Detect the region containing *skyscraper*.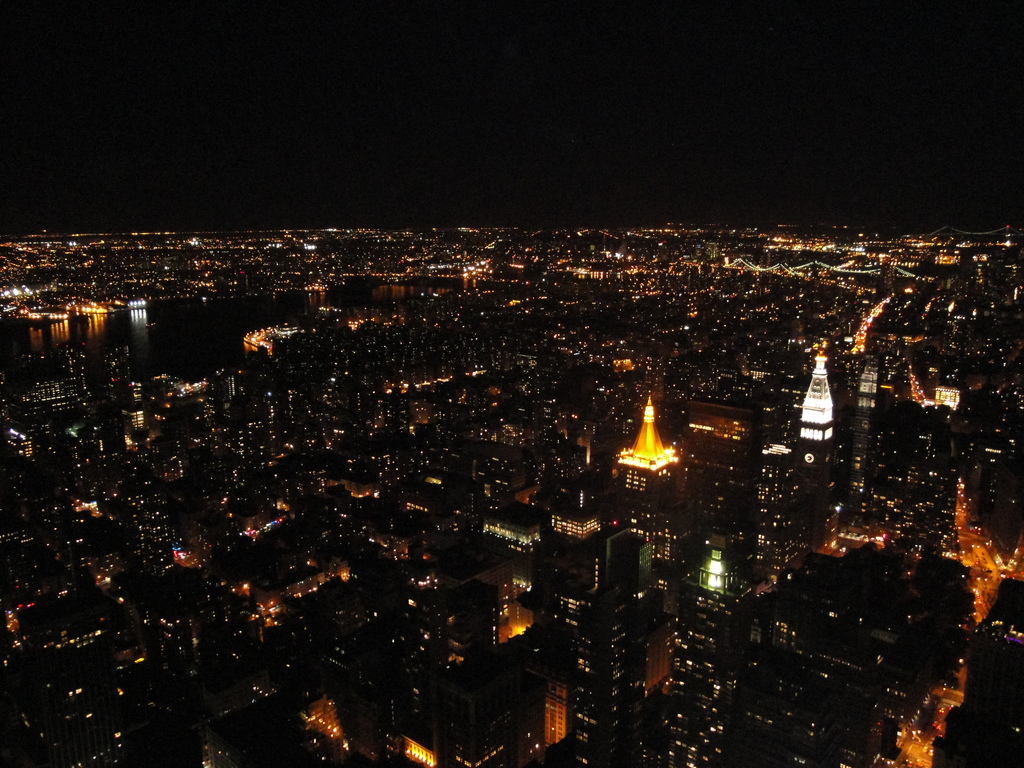
l=796, t=349, r=842, b=513.
